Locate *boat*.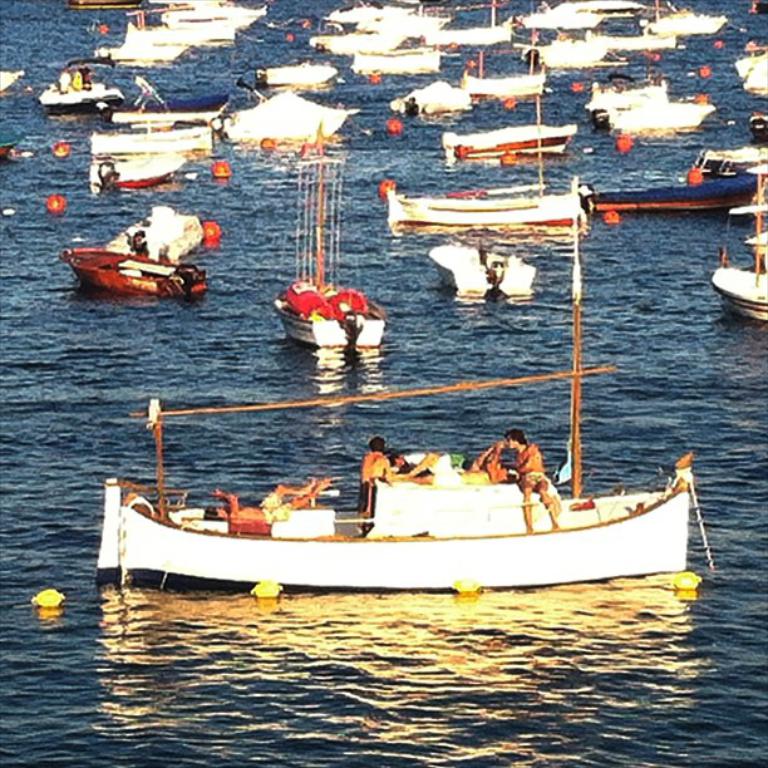
Bounding box: [left=639, top=3, right=728, bottom=36].
